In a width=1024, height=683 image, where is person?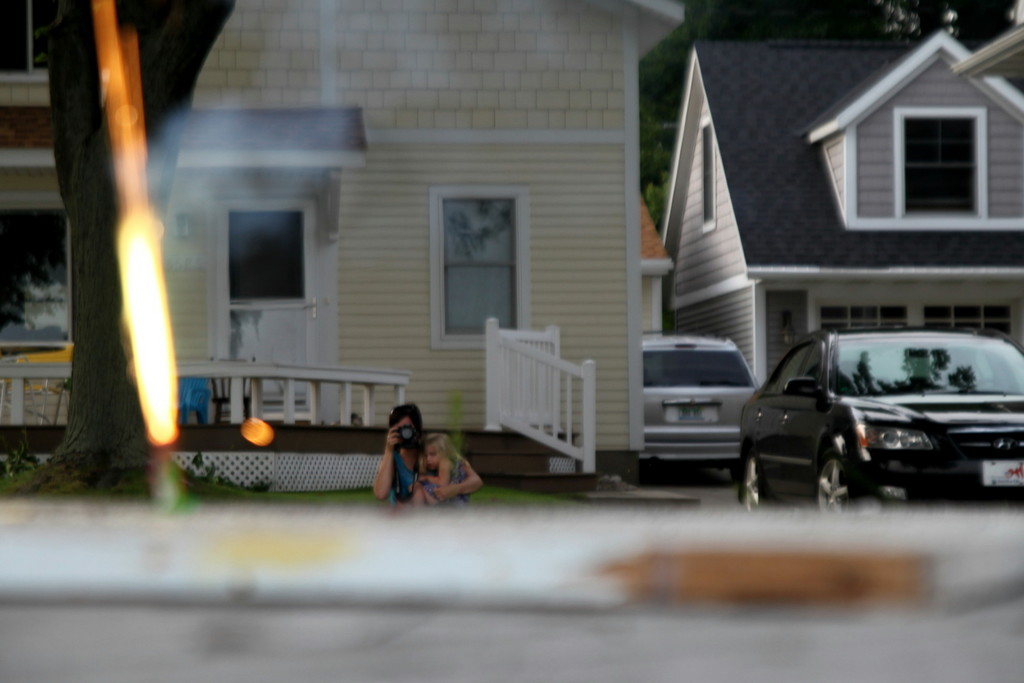
left=371, top=400, right=483, bottom=512.
